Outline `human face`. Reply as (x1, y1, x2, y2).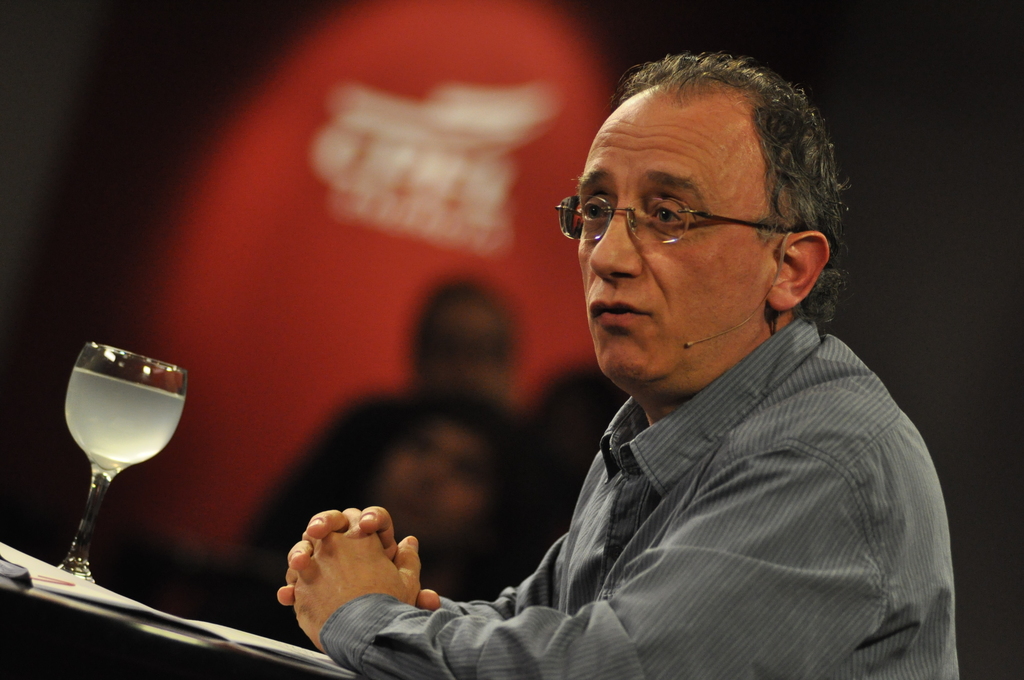
(576, 89, 795, 394).
